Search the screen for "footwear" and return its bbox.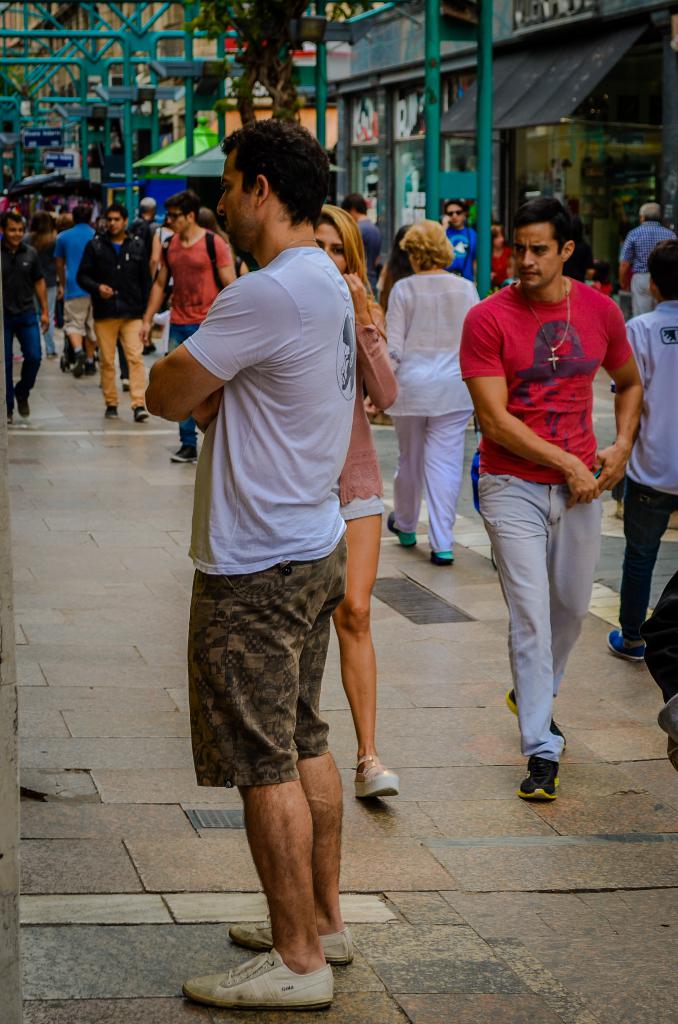
Found: <region>227, 915, 355, 970</region>.
